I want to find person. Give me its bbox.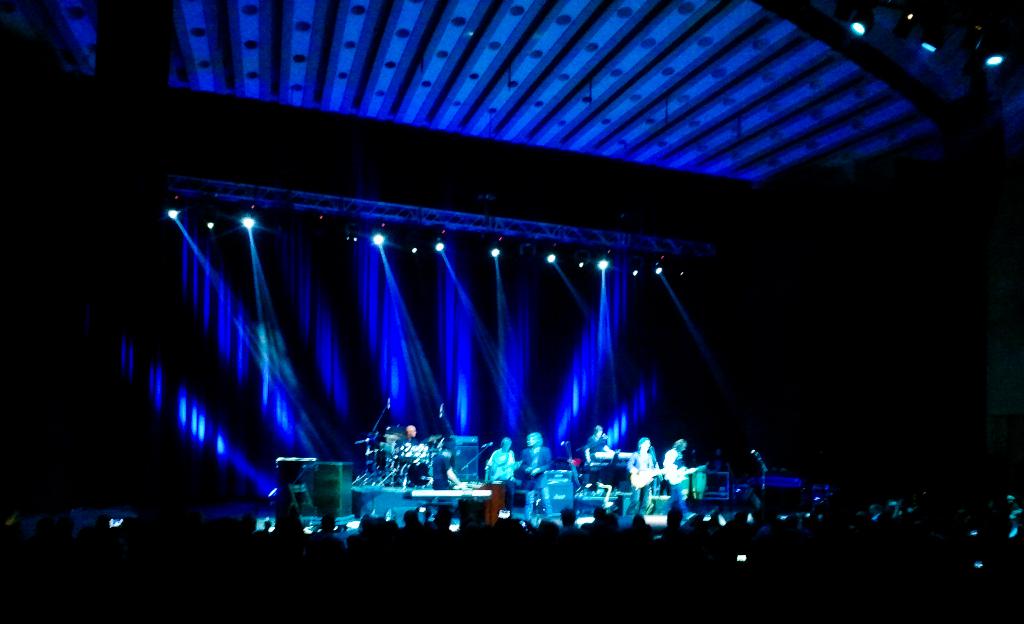
(660, 429, 690, 505).
